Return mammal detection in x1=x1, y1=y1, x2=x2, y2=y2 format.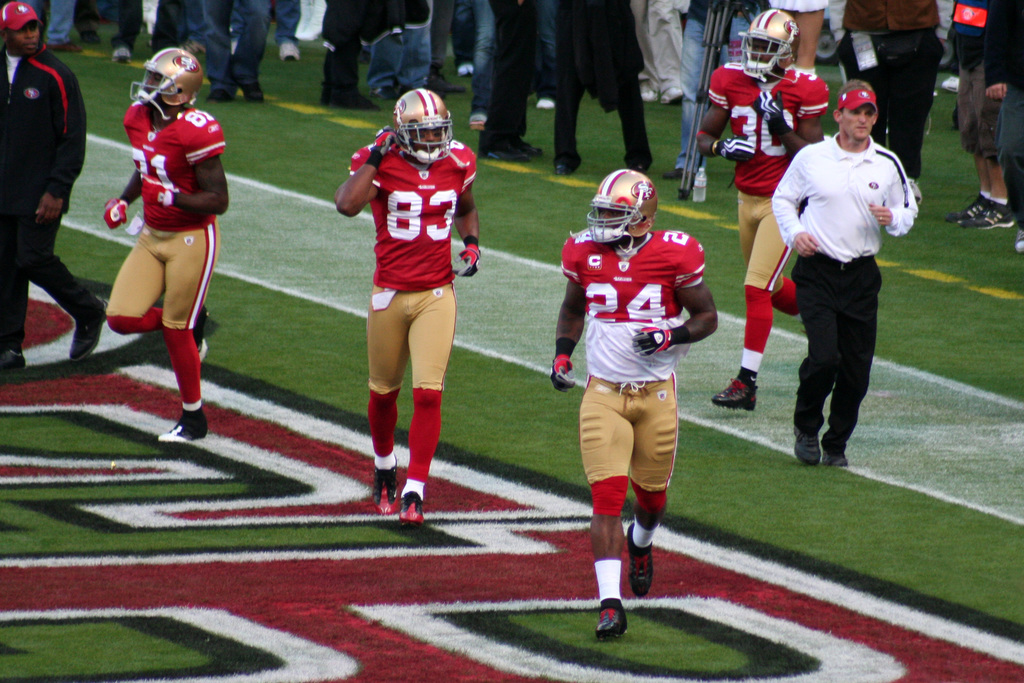
x1=332, y1=90, x2=481, y2=524.
